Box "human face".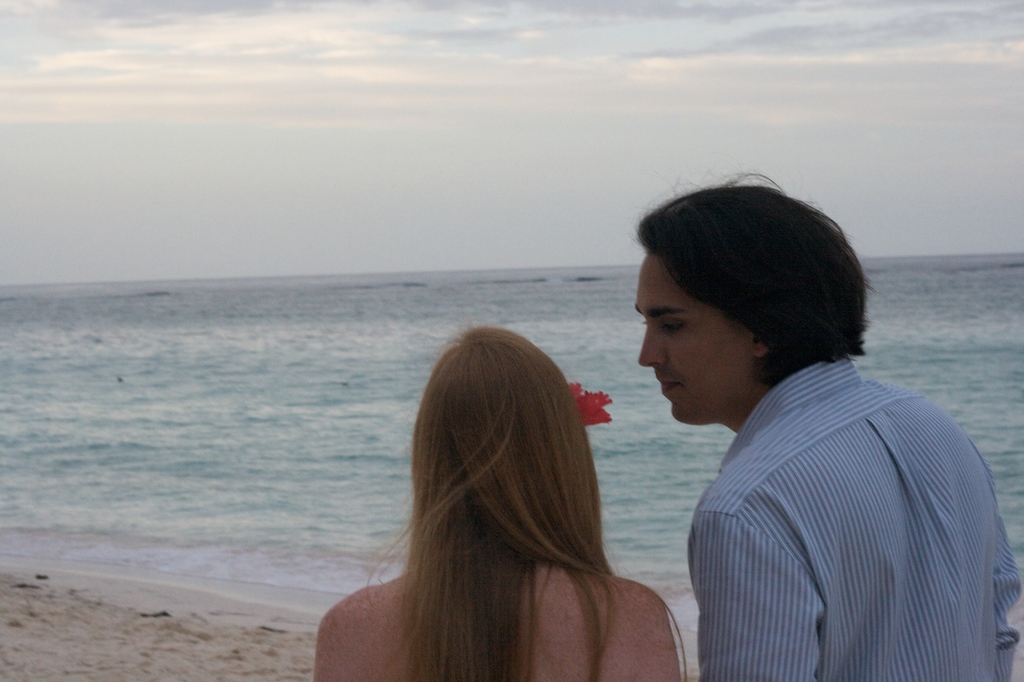
box=[634, 254, 751, 430].
